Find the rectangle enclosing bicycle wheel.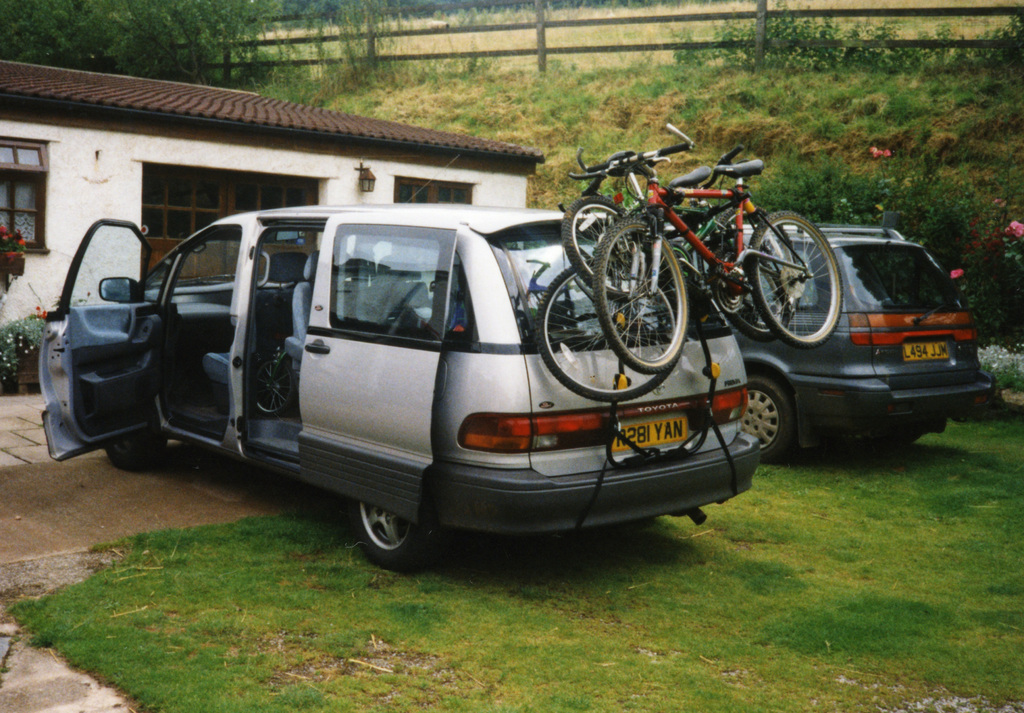
box(591, 212, 687, 371).
